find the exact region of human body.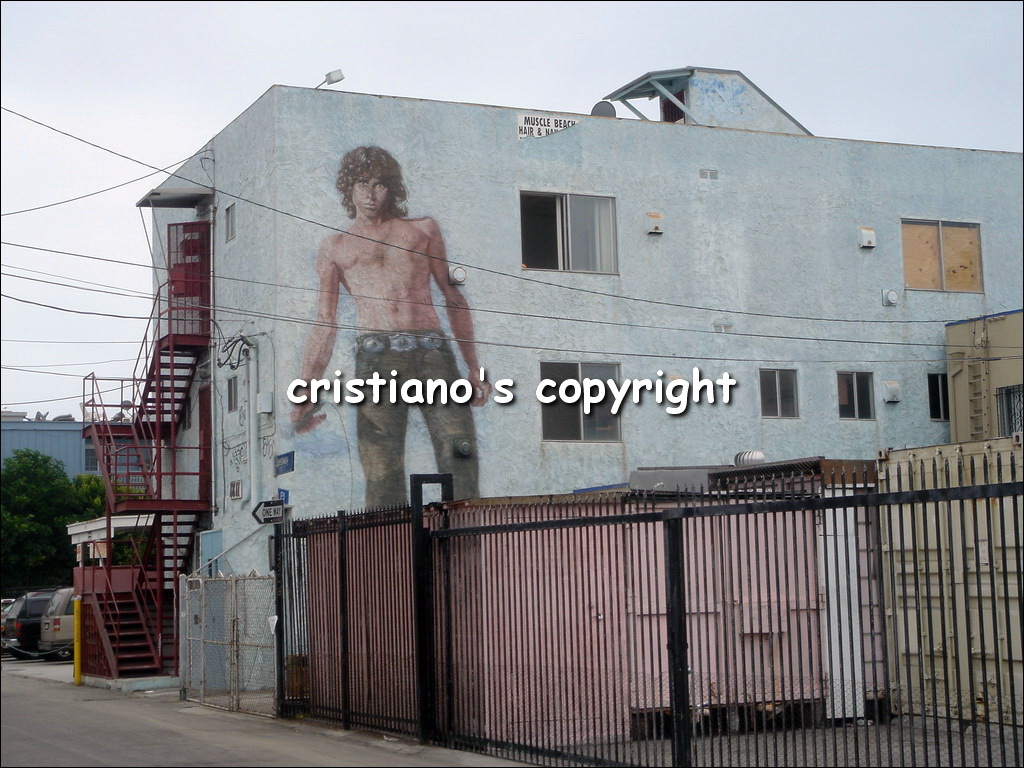
Exact region: locate(272, 116, 473, 524).
